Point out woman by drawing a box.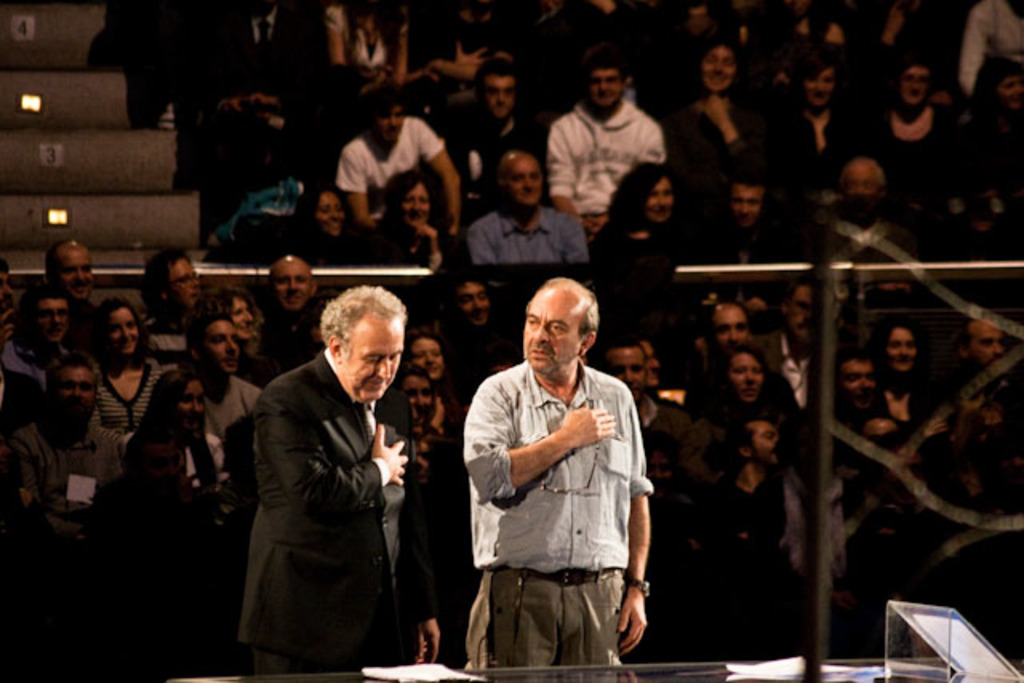
crop(771, 51, 856, 202).
